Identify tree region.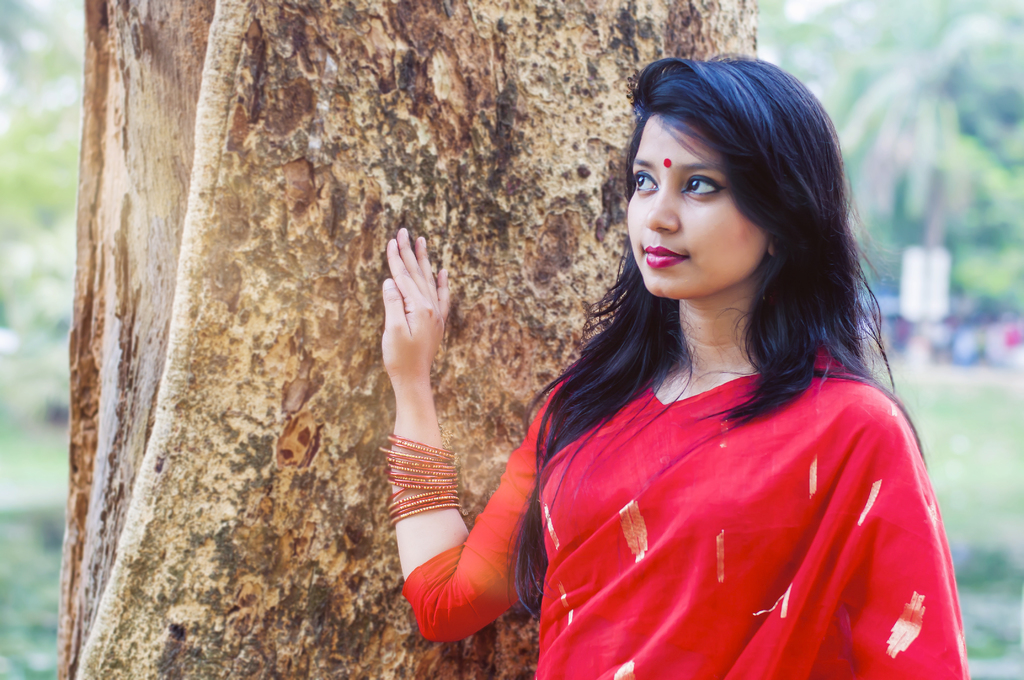
Region: (x1=60, y1=0, x2=763, y2=679).
